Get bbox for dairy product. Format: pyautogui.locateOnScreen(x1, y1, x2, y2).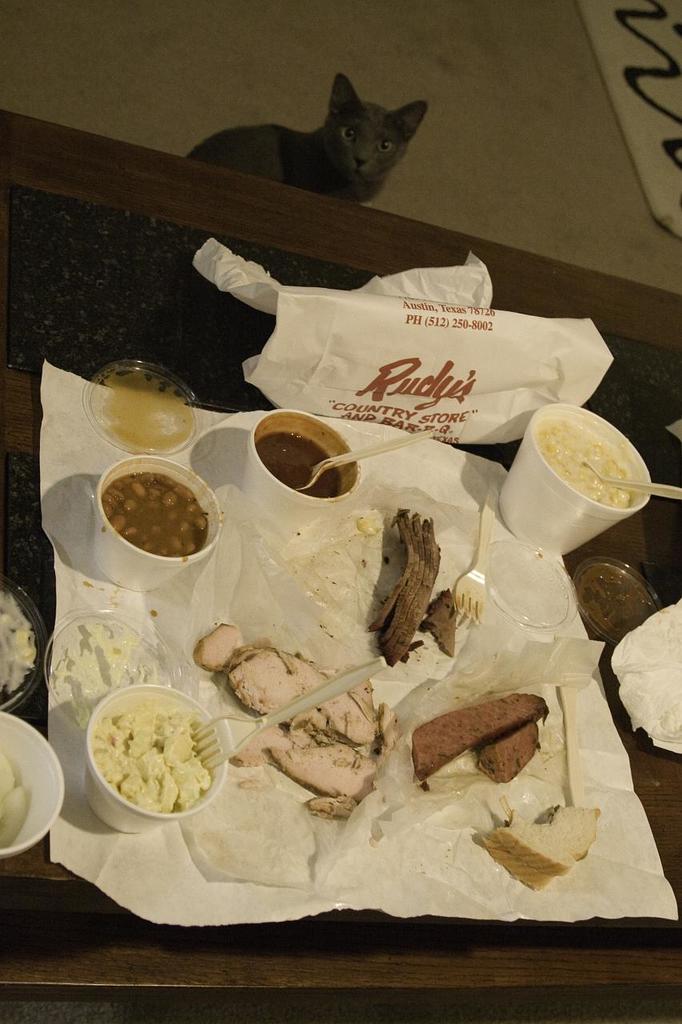
pyautogui.locateOnScreen(0, 318, 670, 879).
